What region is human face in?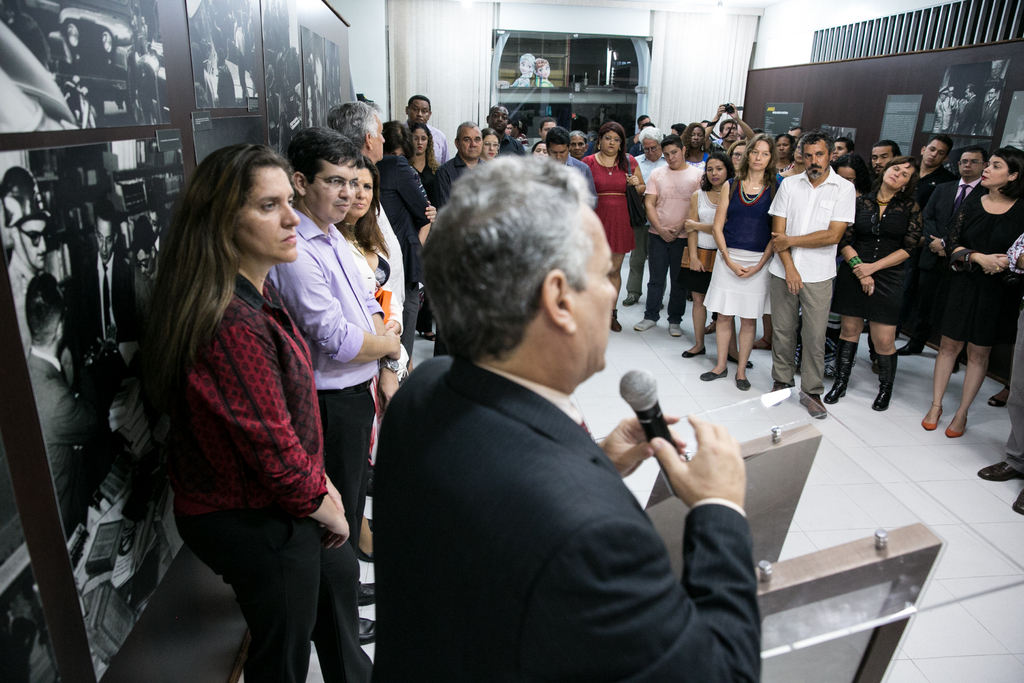
<box>304,157,356,226</box>.
